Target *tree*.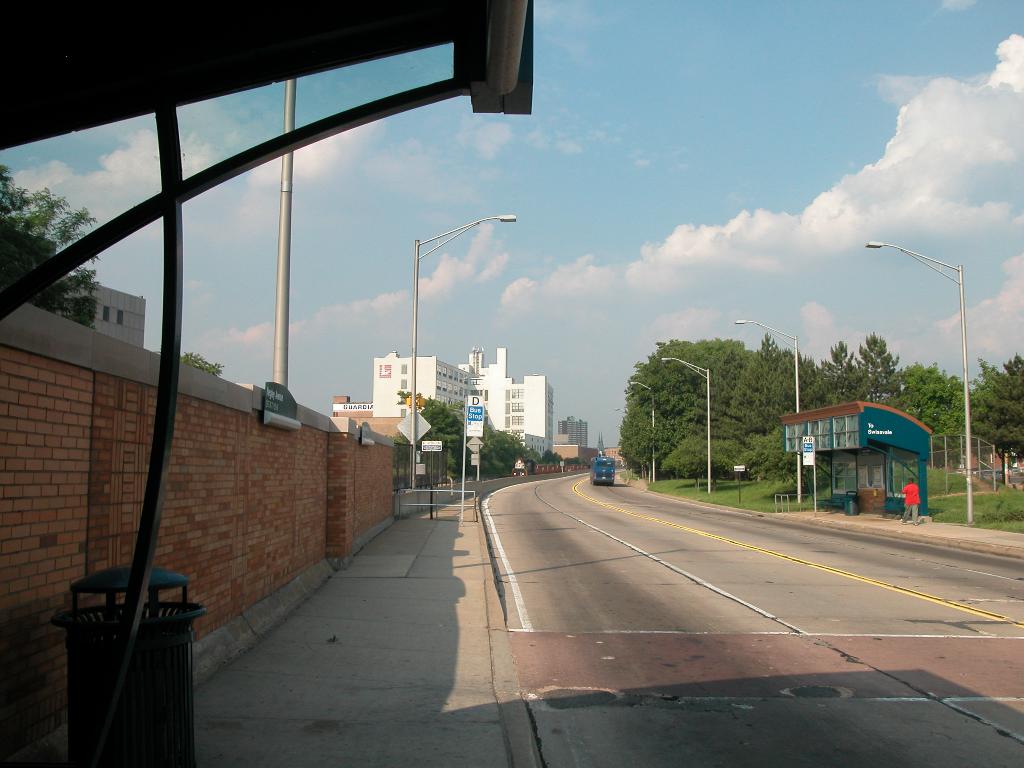
Target region: (x1=527, y1=447, x2=541, y2=471).
